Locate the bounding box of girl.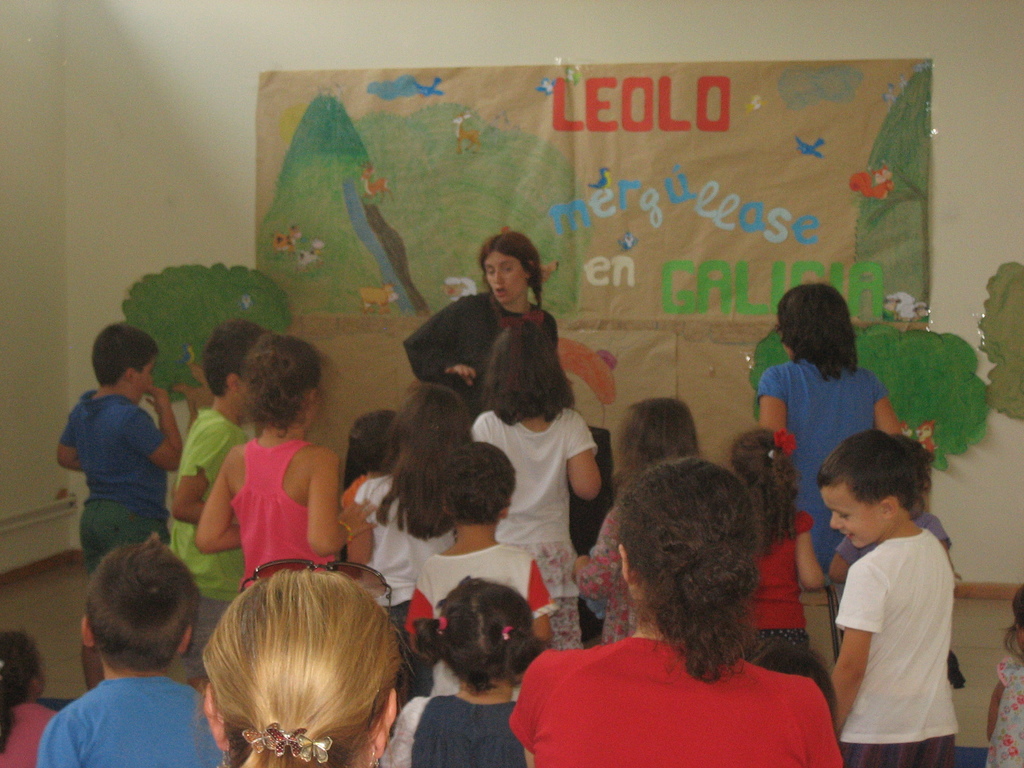
Bounding box: 731, 428, 829, 639.
